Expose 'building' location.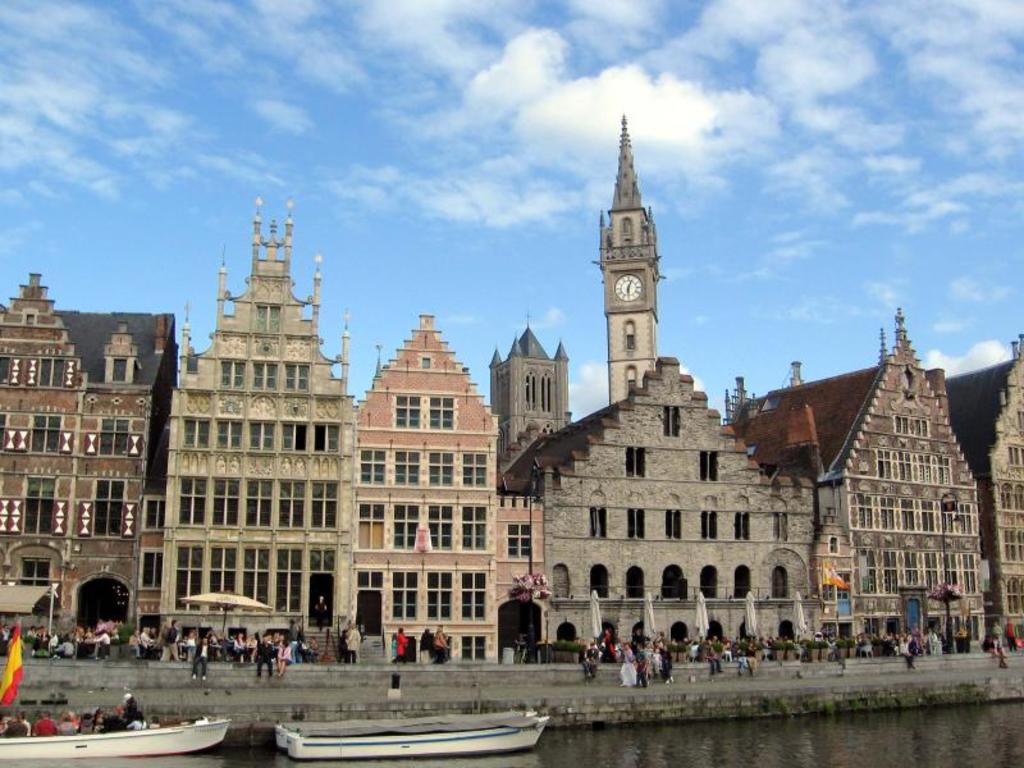
Exposed at {"x1": 945, "y1": 333, "x2": 1023, "y2": 625}.
